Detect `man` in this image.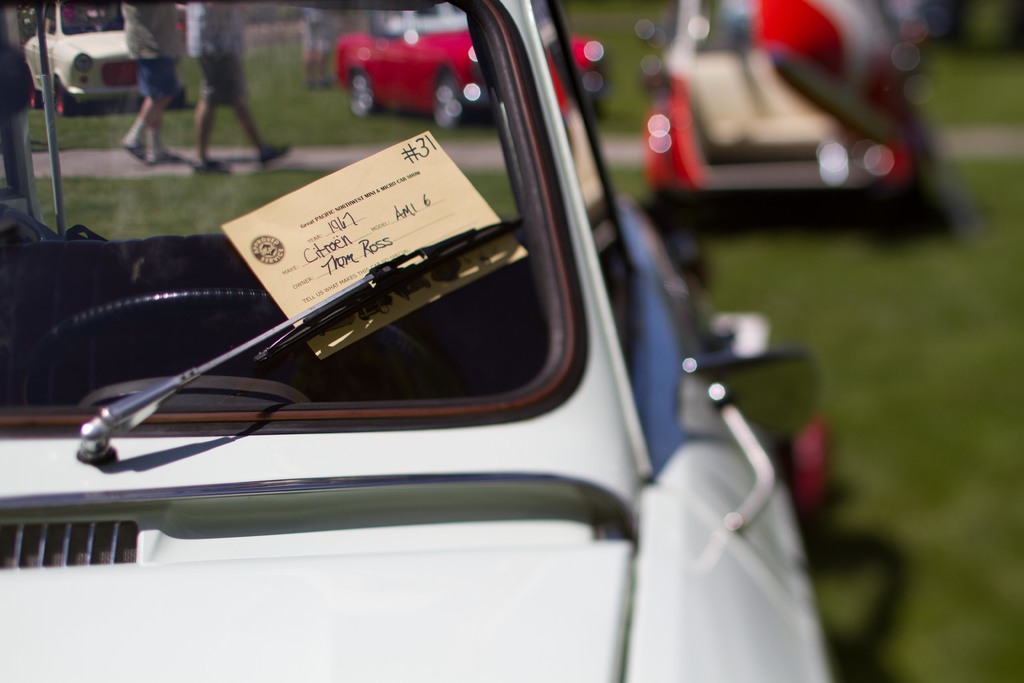
Detection: [87, 22, 186, 174].
